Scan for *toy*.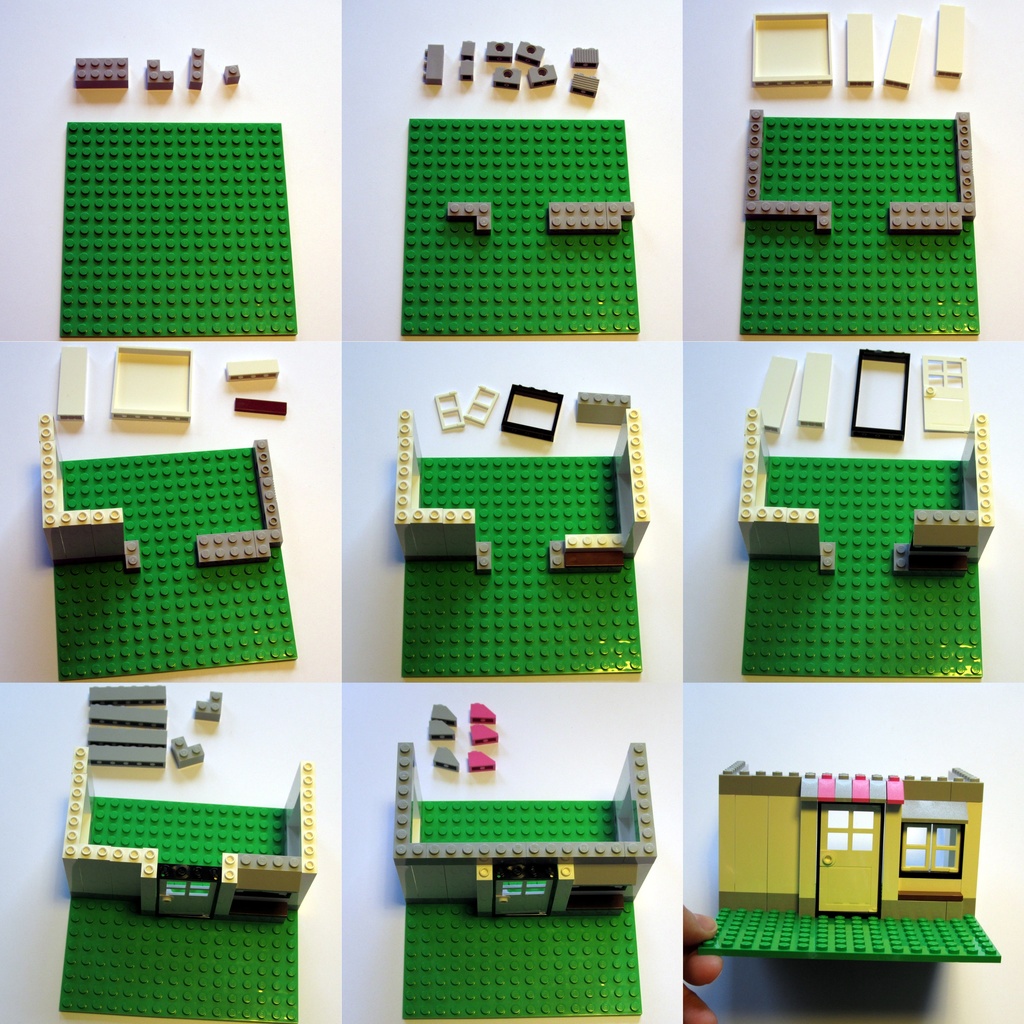
Scan result: x1=428 y1=705 x2=454 y2=727.
